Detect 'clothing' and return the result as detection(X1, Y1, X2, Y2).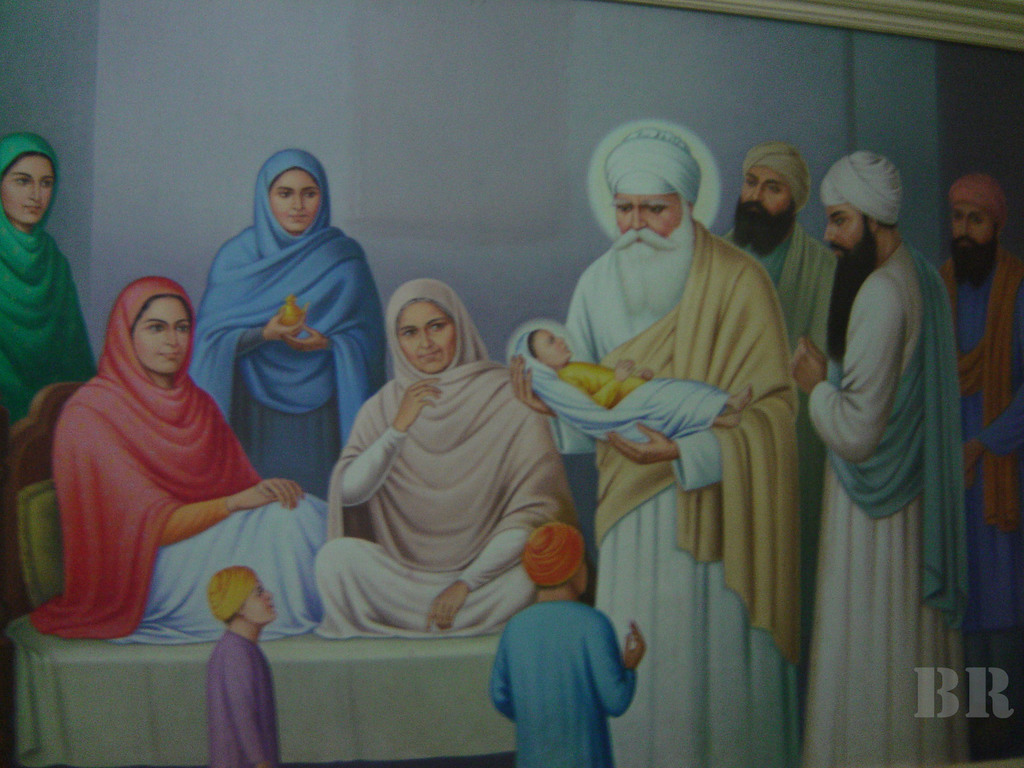
detection(604, 129, 702, 209).
